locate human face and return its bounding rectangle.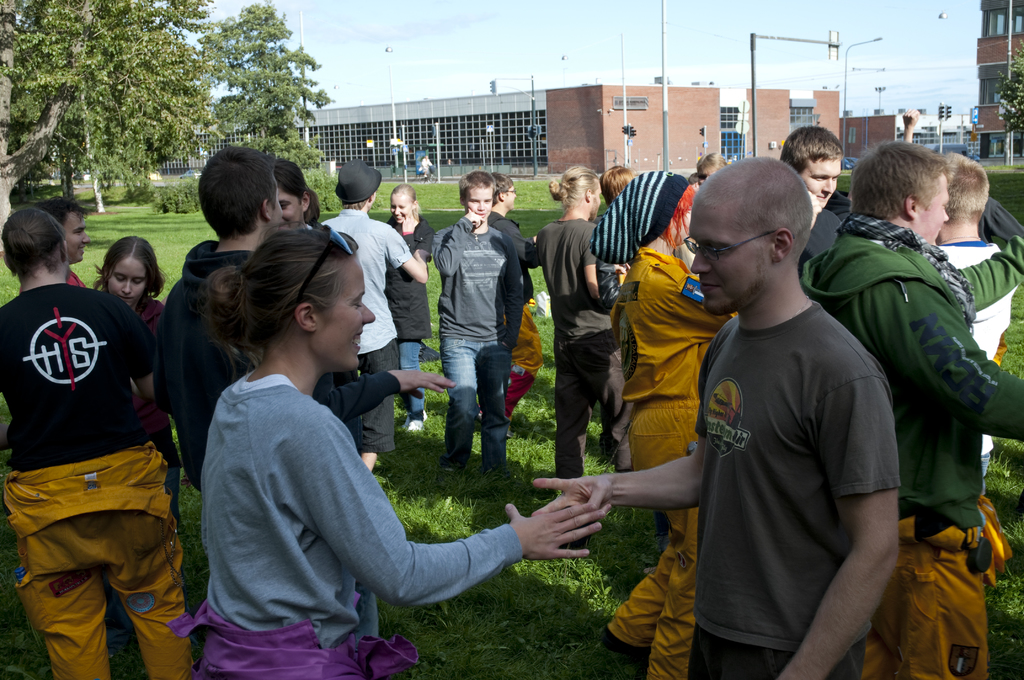
box=[278, 189, 300, 232].
